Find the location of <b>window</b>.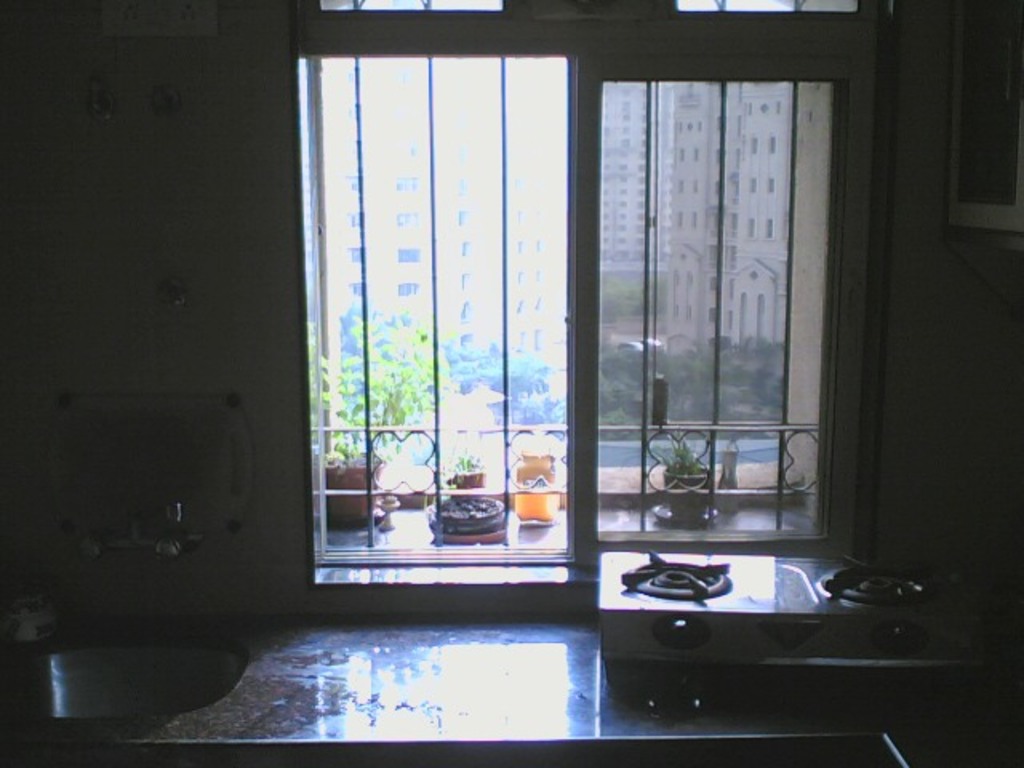
Location: <region>512, 240, 531, 258</region>.
